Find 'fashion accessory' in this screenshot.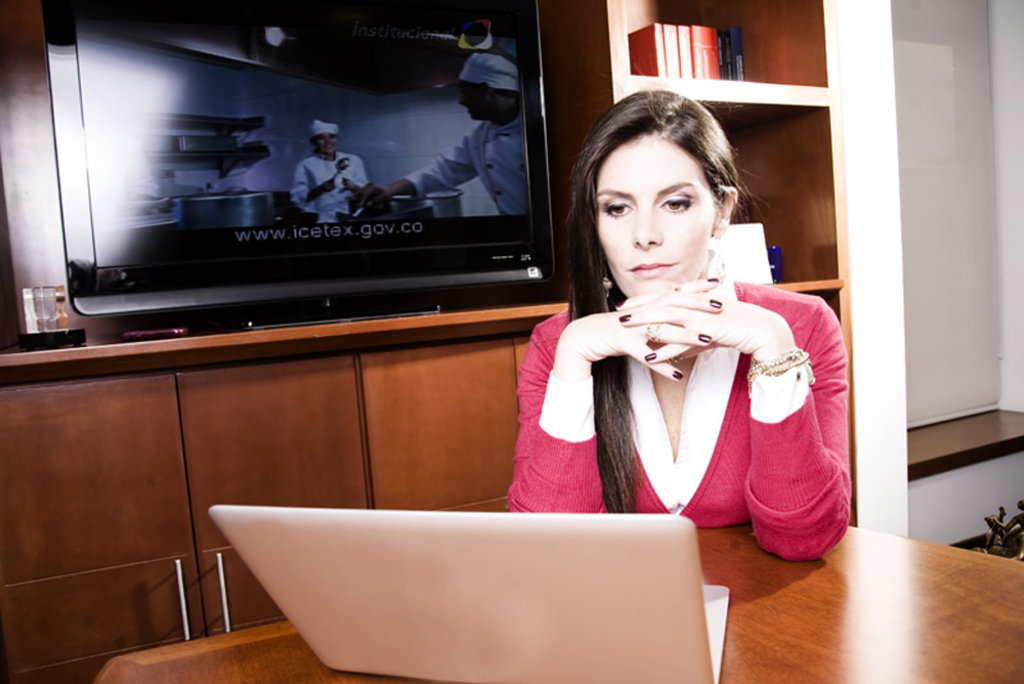
The bounding box for 'fashion accessory' is <bbox>743, 346, 814, 375</bbox>.
